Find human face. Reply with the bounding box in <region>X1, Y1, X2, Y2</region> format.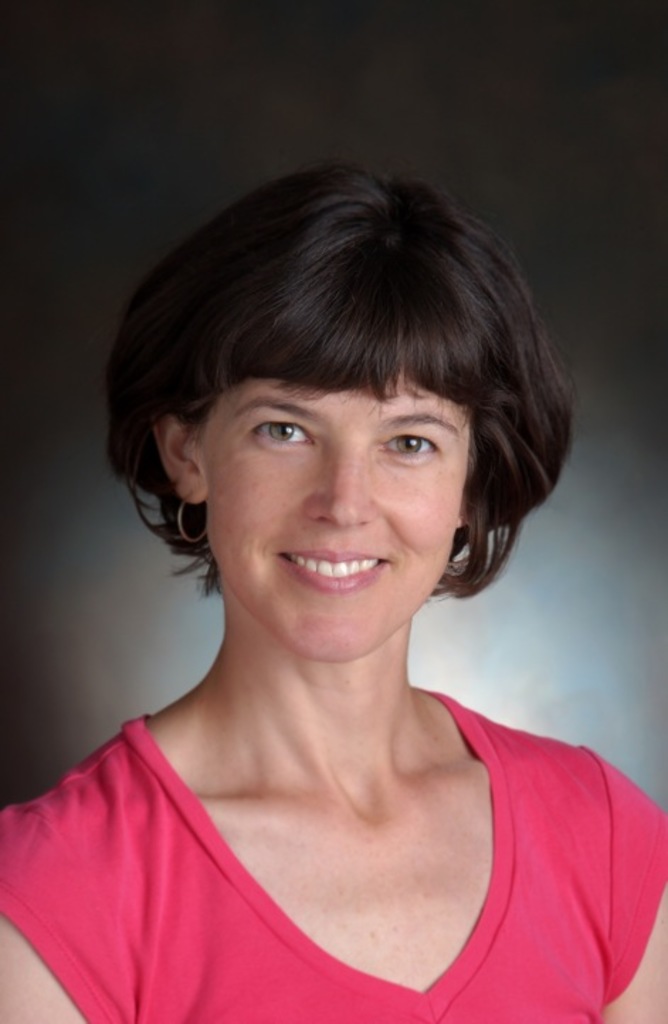
<region>213, 380, 475, 665</region>.
